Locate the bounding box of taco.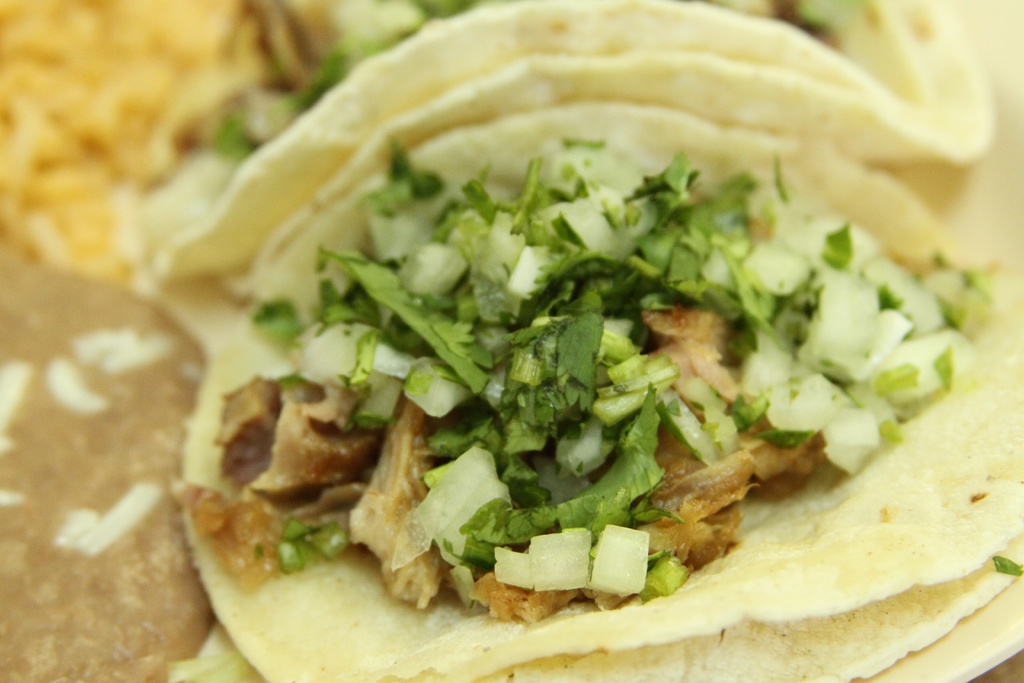
Bounding box: bbox=[171, 97, 1023, 682].
